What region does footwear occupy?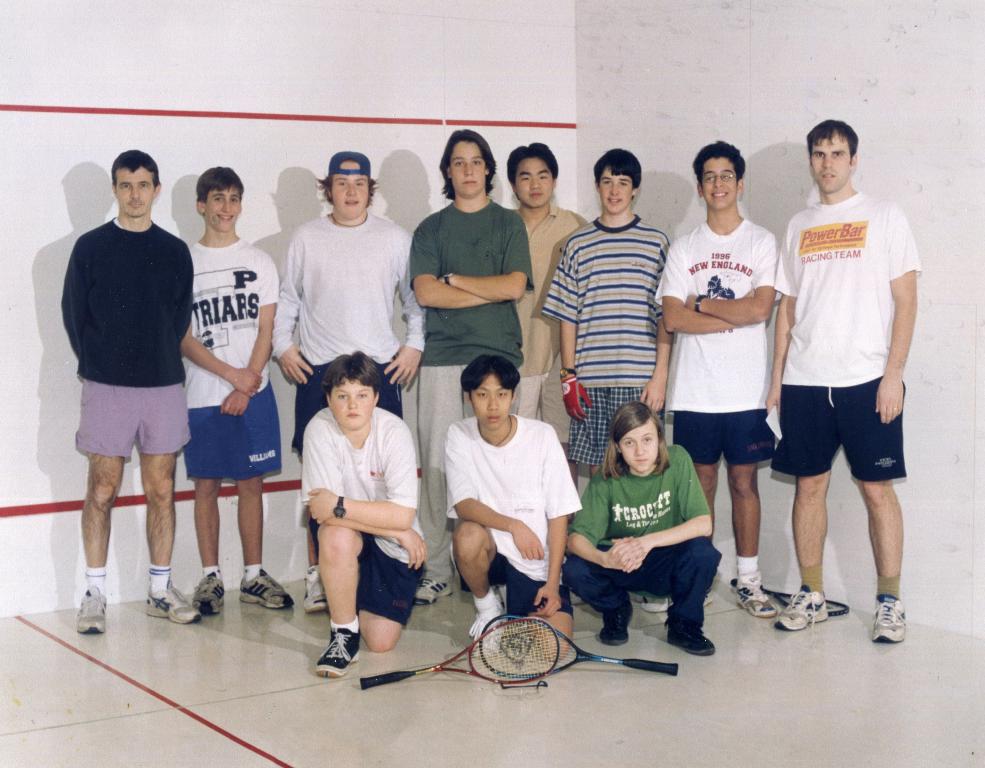
crop(305, 563, 325, 618).
